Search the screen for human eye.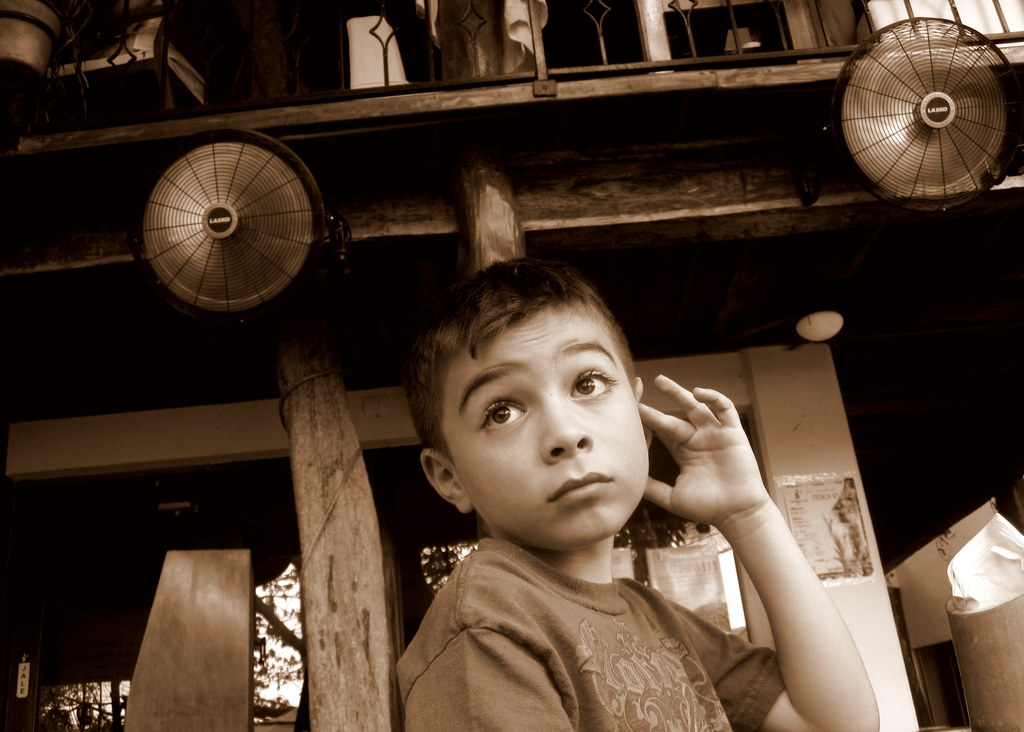
Found at [left=475, top=396, right=530, bottom=437].
